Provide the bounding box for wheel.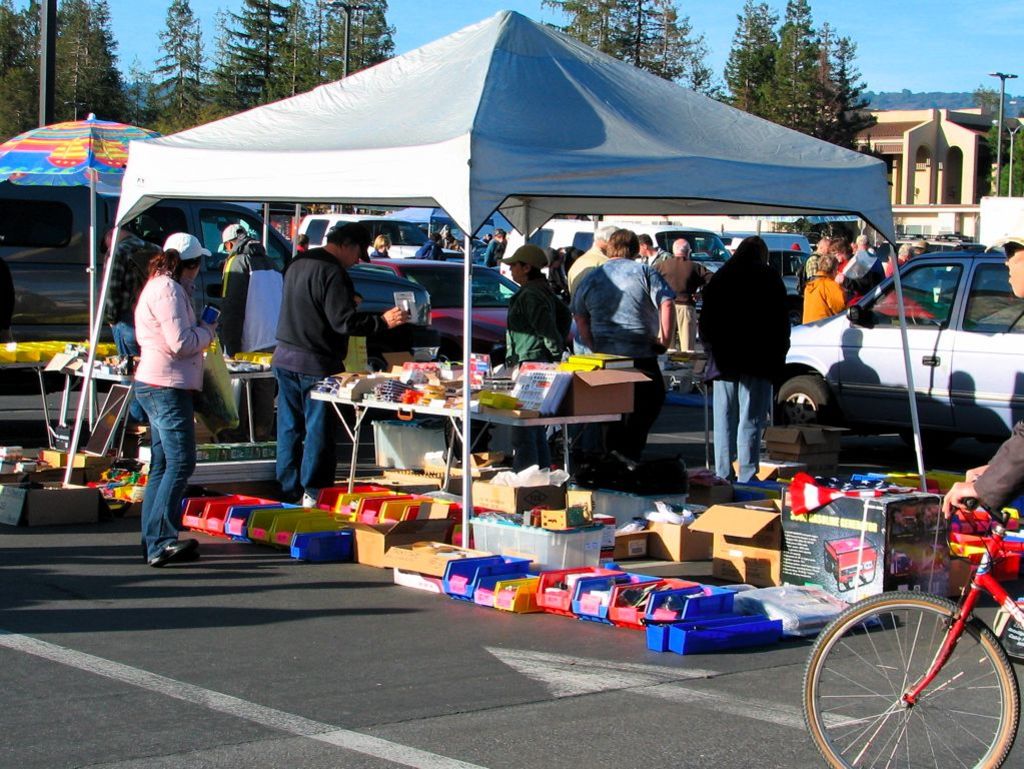
<region>768, 375, 834, 424</region>.
